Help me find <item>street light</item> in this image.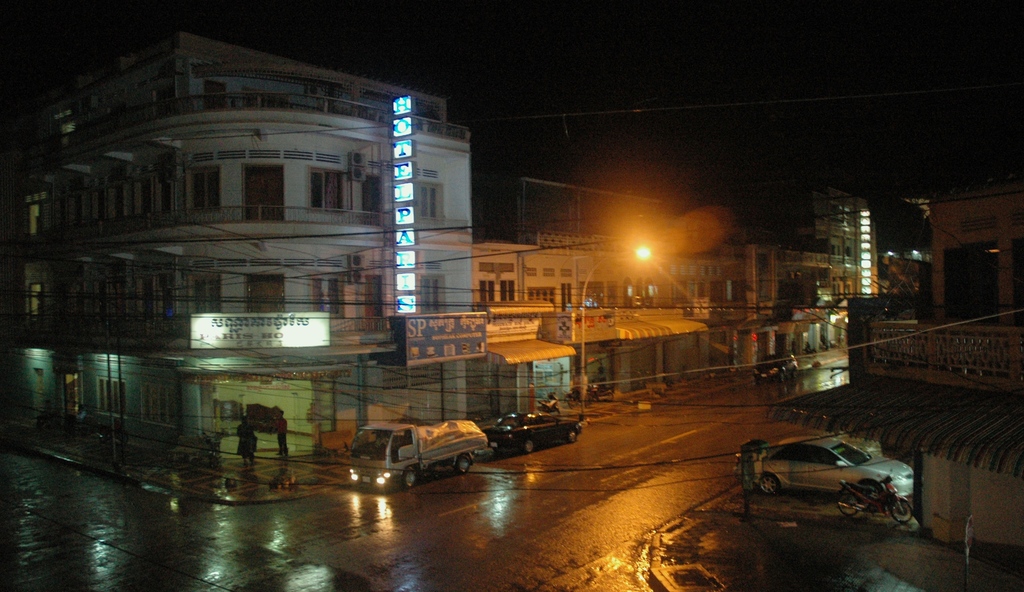
Found it: (left=576, top=244, right=652, bottom=410).
